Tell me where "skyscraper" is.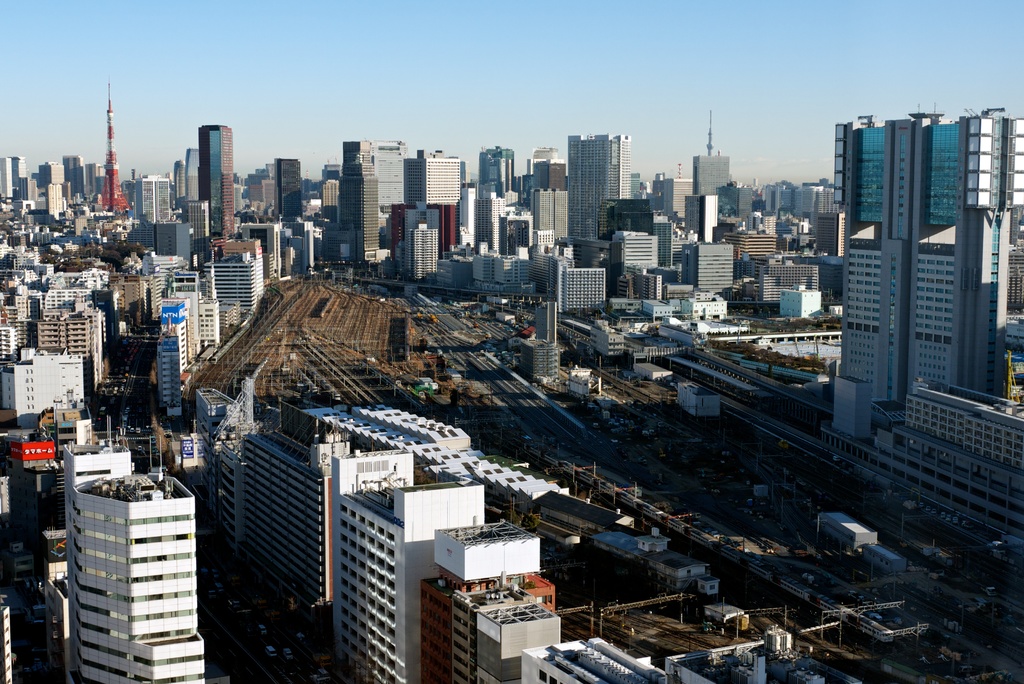
"skyscraper" is at box=[333, 131, 378, 268].
